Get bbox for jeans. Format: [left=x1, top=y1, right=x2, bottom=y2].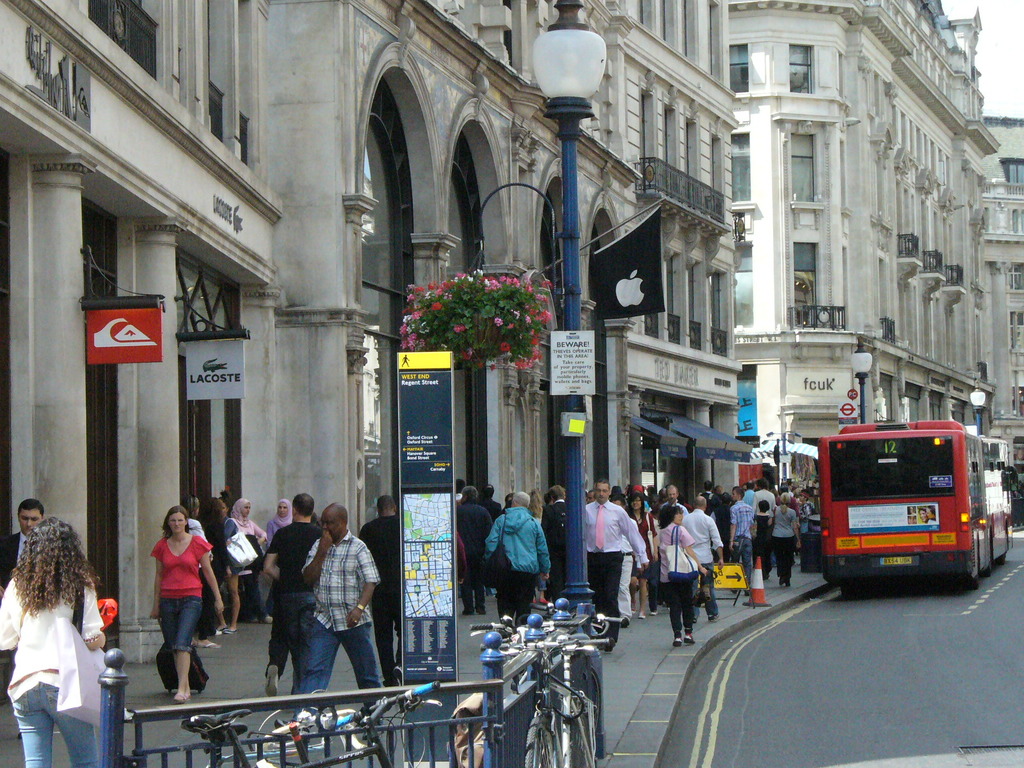
[left=701, top=560, right=718, bottom=618].
